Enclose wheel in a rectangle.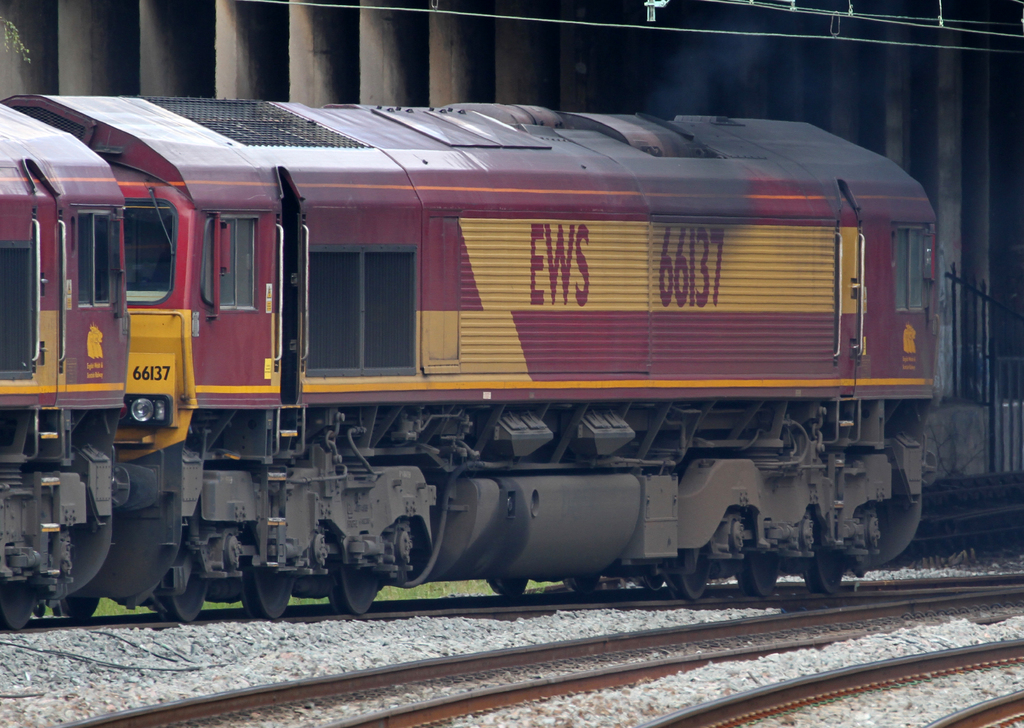
locate(564, 574, 602, 593).
